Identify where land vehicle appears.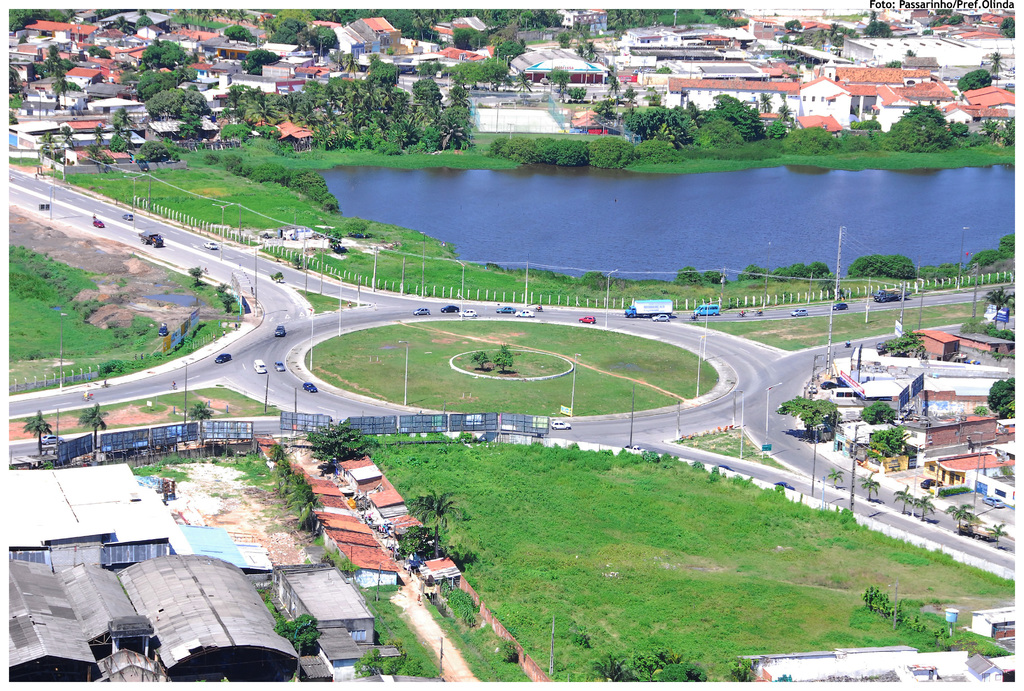
Appears at box(273, 359, 286, 372).
